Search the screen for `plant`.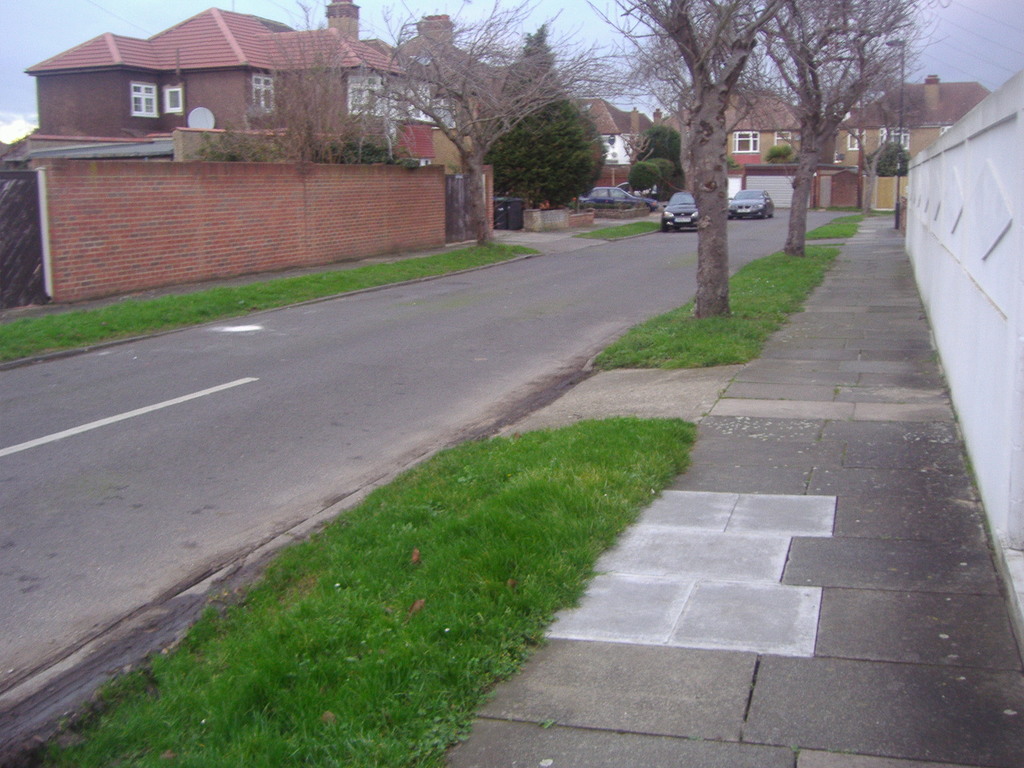
Found at bbox=(870, 140, 912, 189).
